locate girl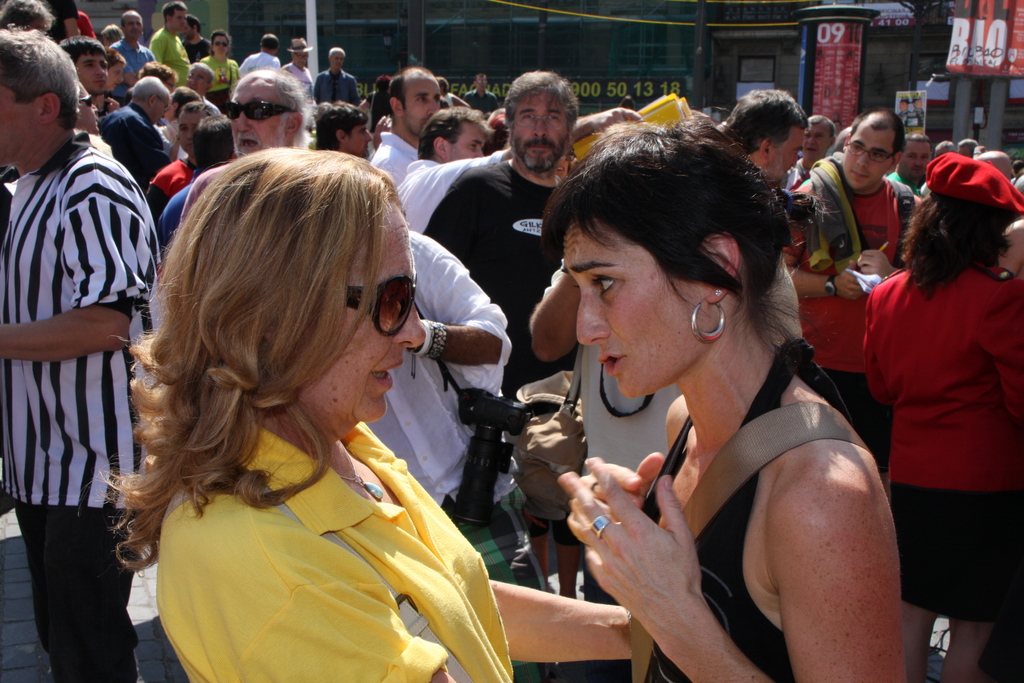
<box>854,150,1023,682</box>
